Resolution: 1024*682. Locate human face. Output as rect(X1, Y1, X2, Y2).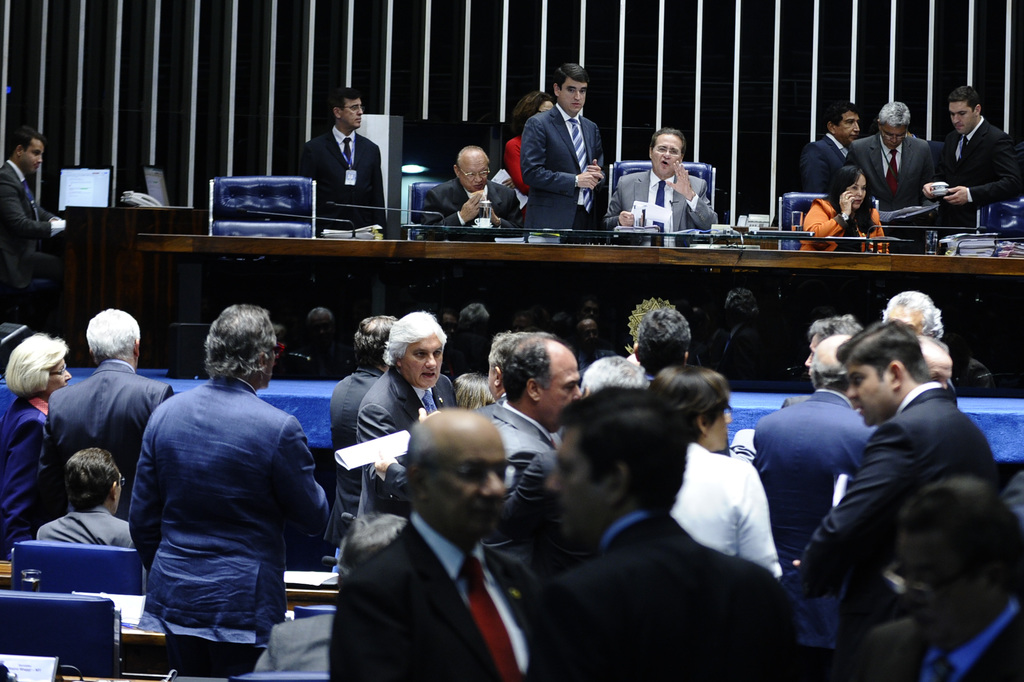
rect(886, 304, 925, 334).
